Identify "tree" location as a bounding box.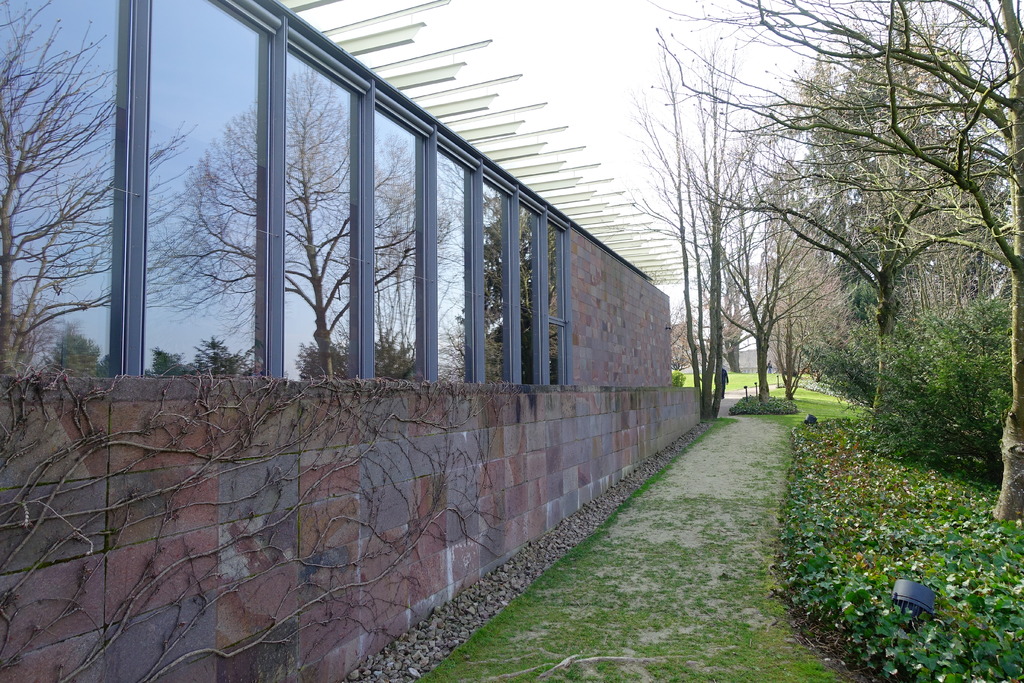
729/0/1022/525.
